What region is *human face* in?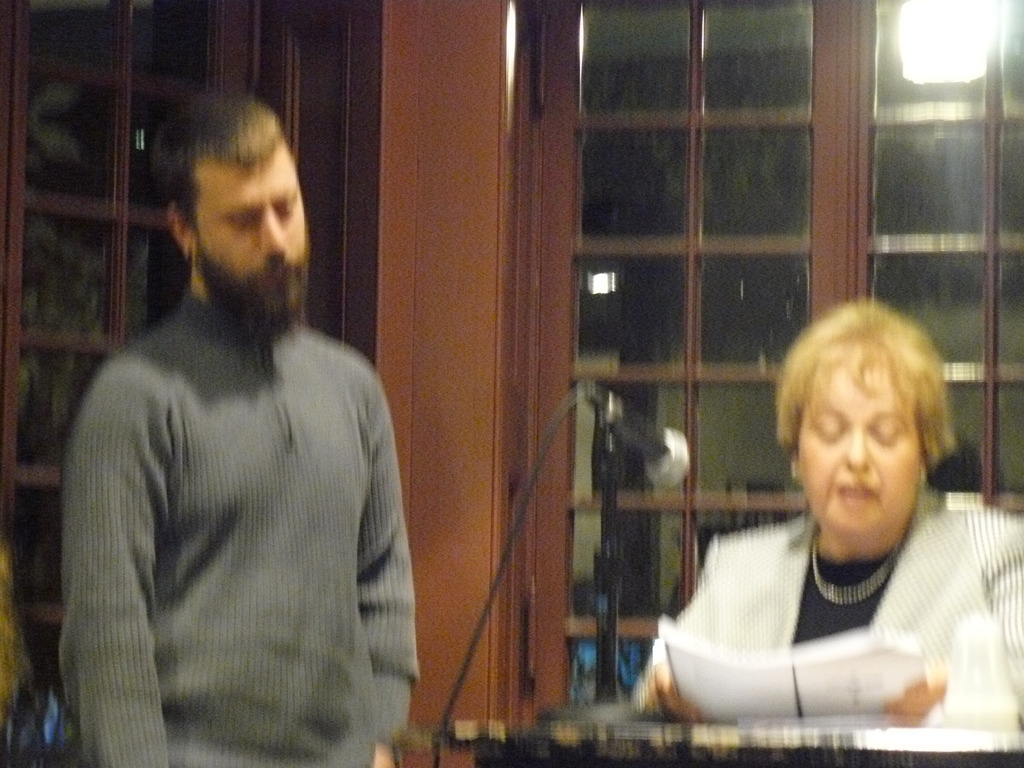
select_region(796, 367, 925, 550).
